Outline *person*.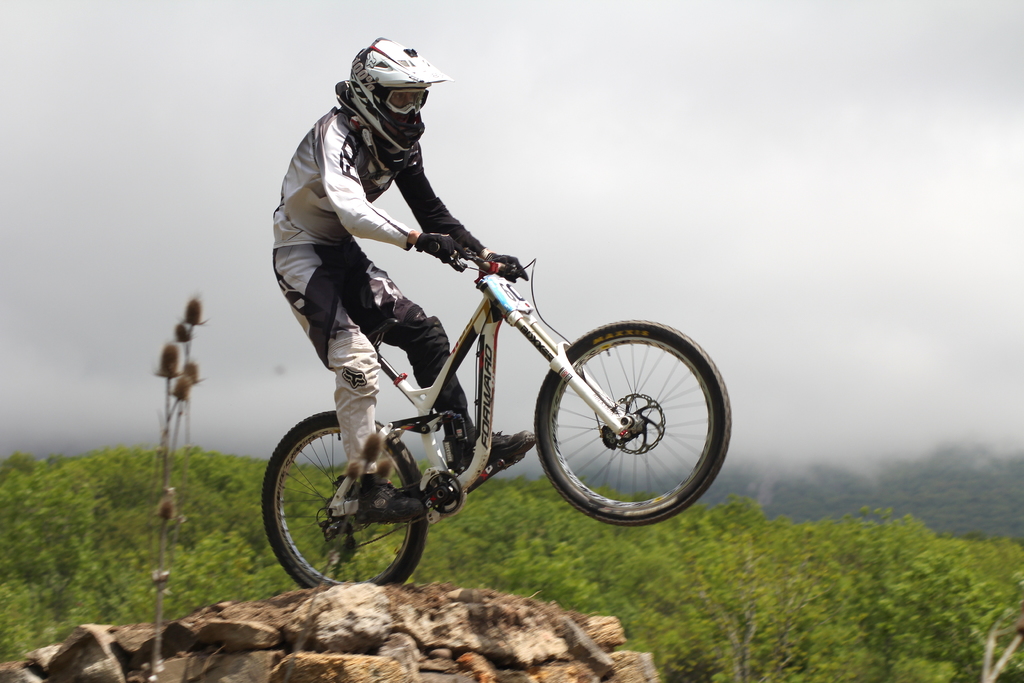
Outline: 271,34,525,522.
